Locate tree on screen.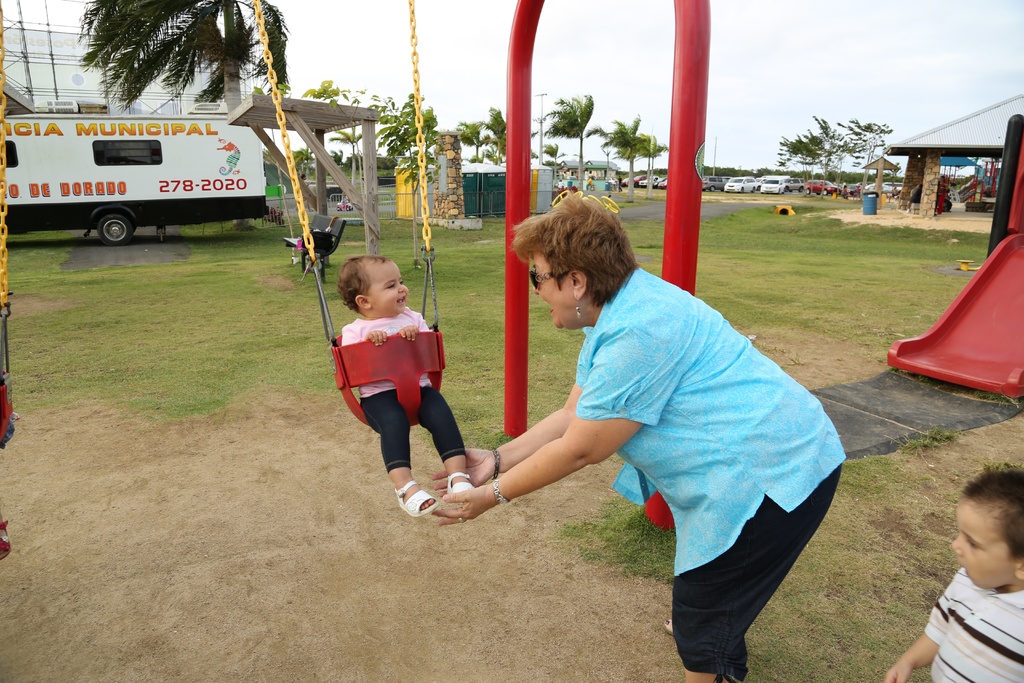
On screen at crop(602, 111, 652, 199).
